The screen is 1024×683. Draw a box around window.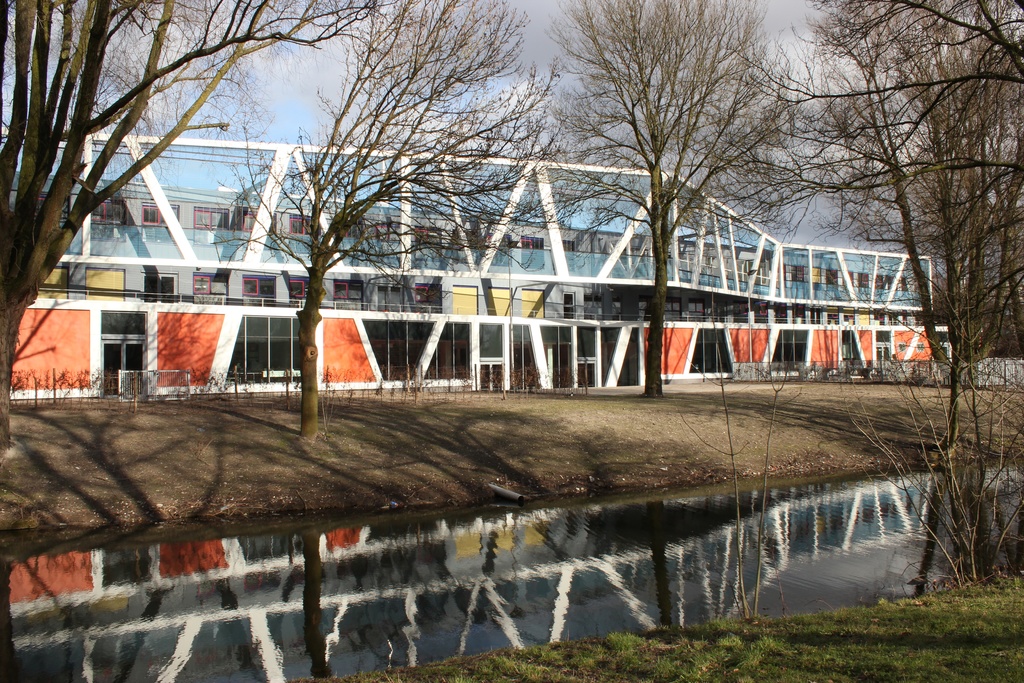
locate(331, 279, 361, 311).
